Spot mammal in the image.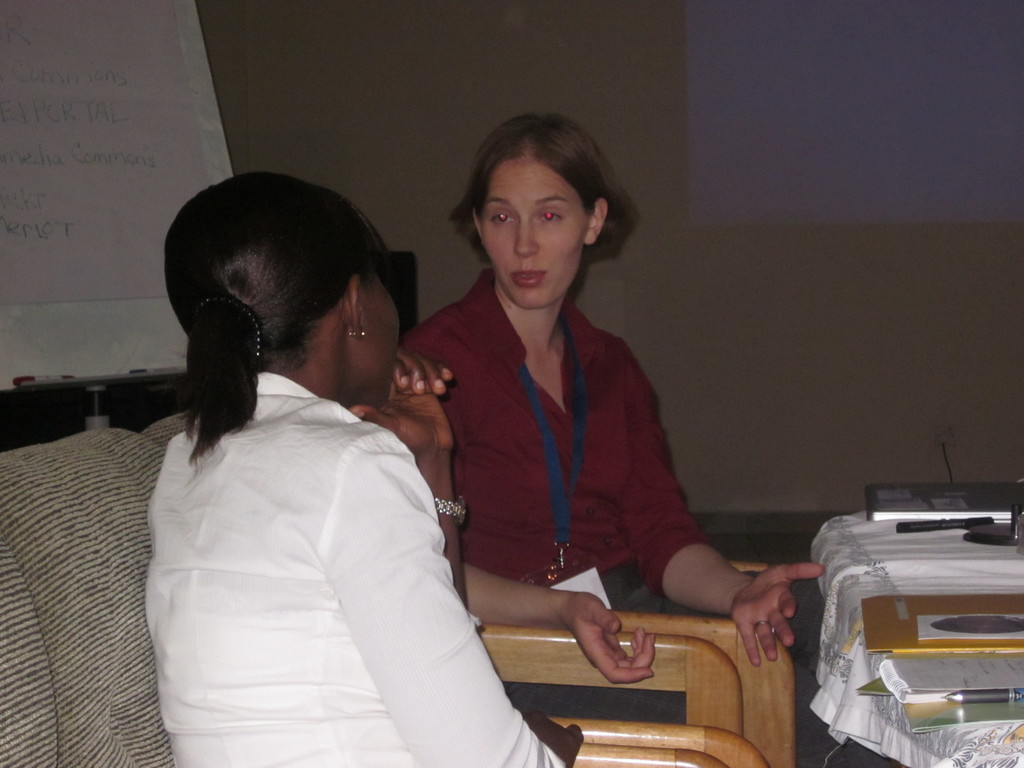
mammal found at [x1=401, y1=108, x2=826, y2=767].
